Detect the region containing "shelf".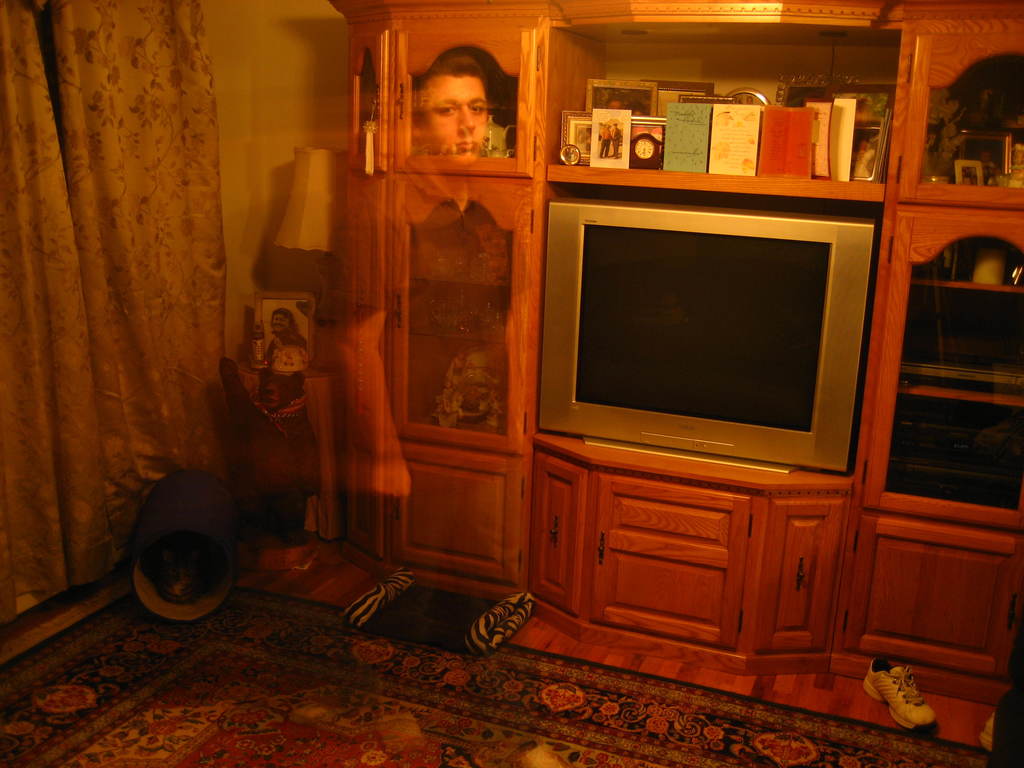
[394,40,527,447].
